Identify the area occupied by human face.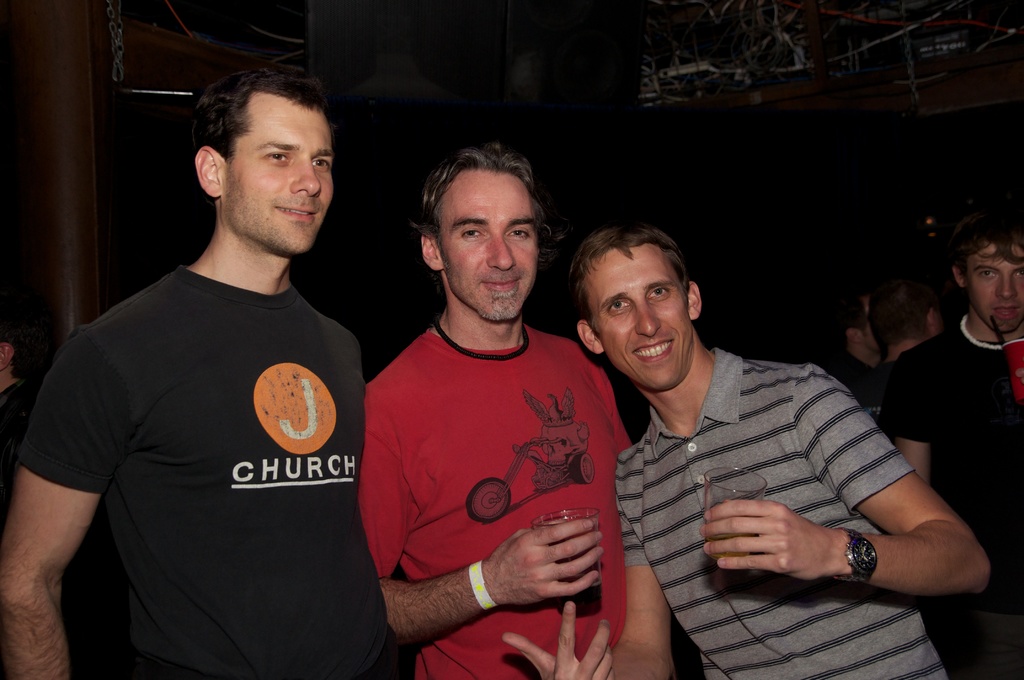
Area: 964, 243, 1023, 337.
